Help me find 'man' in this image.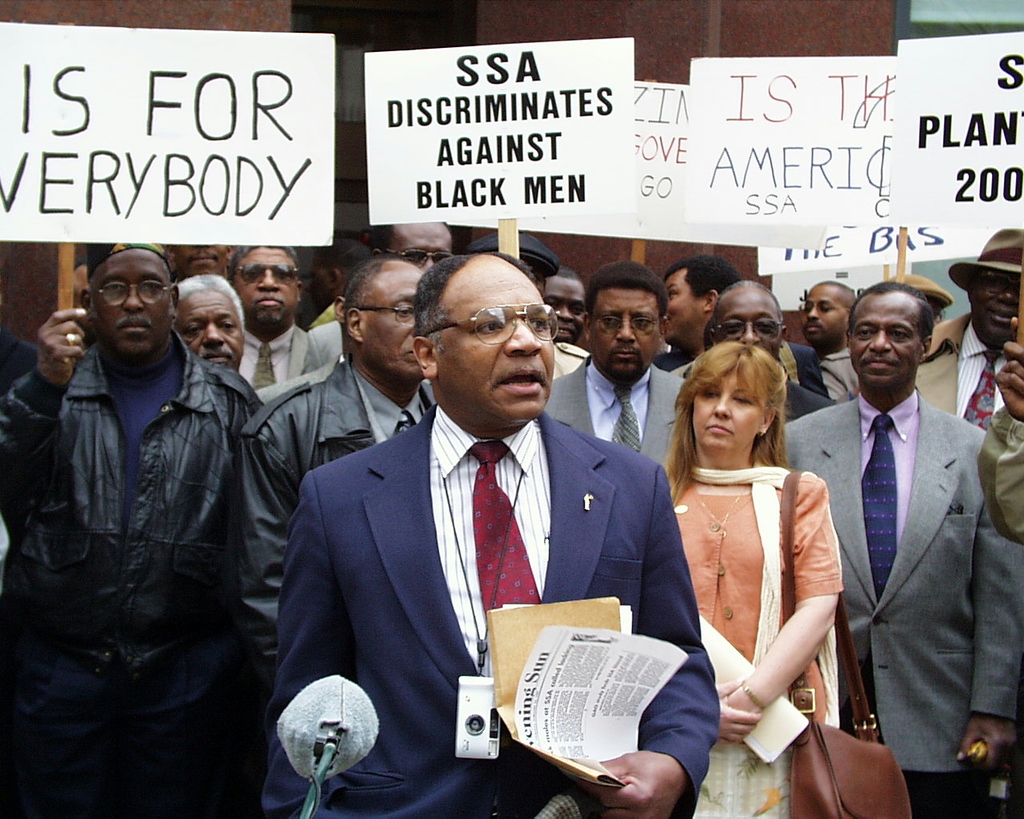
Found it: x1=269, y1=250, x2=718, y2=818.
